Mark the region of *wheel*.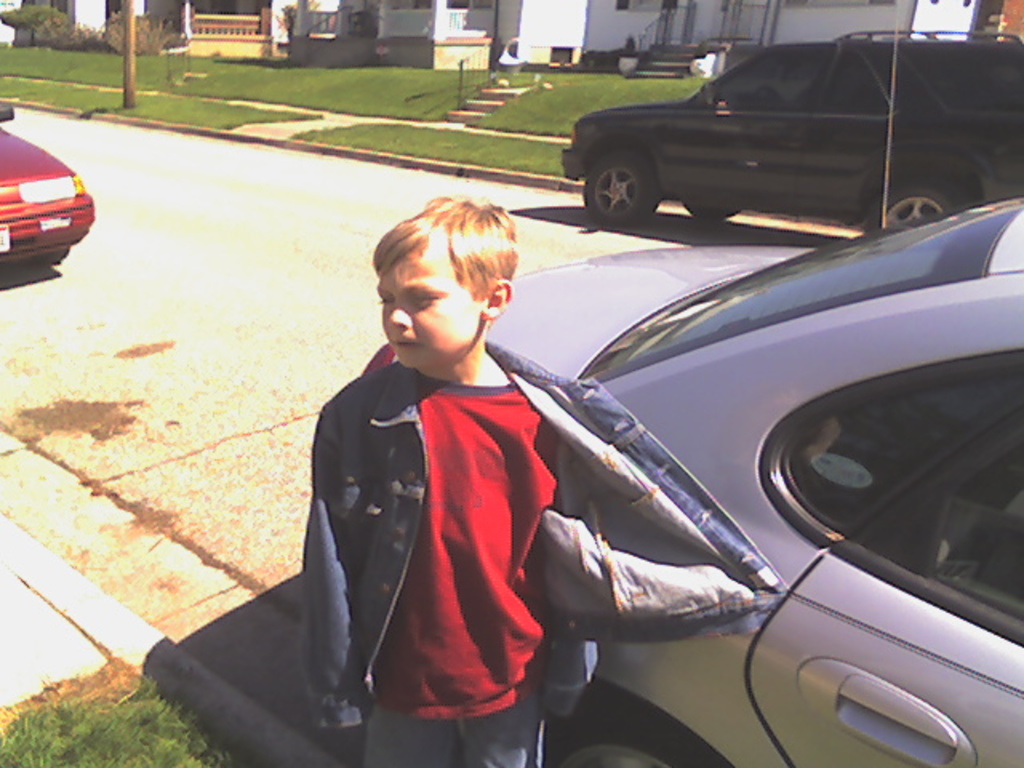
Region: left=870, top=176, right=965, bottom=232.
